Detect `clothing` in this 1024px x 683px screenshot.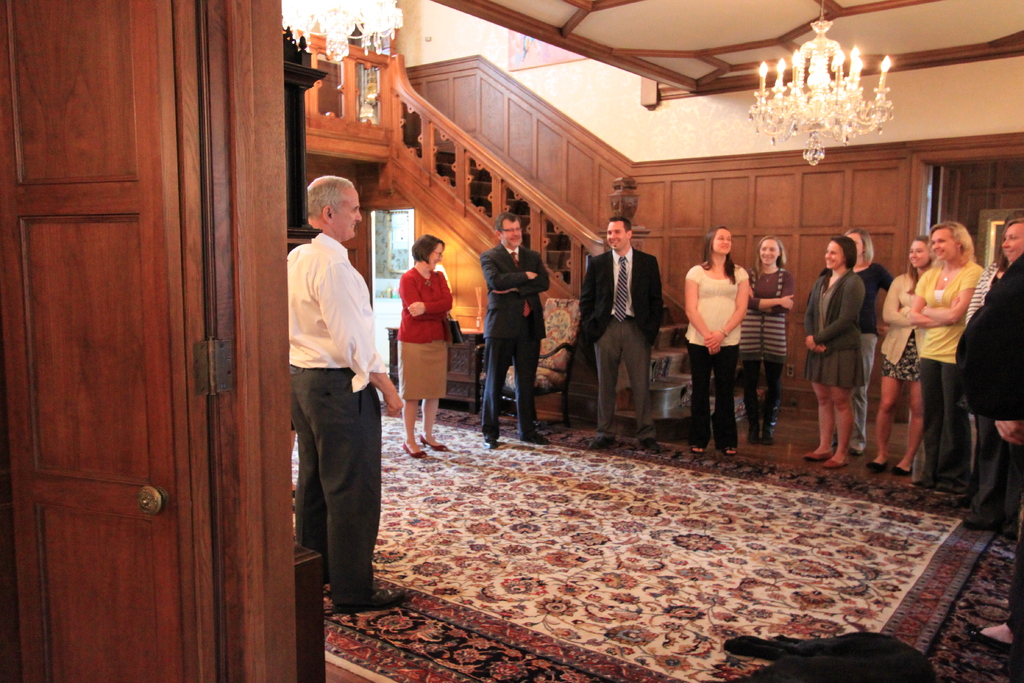
Detection: (292, 229, 383, 609).
